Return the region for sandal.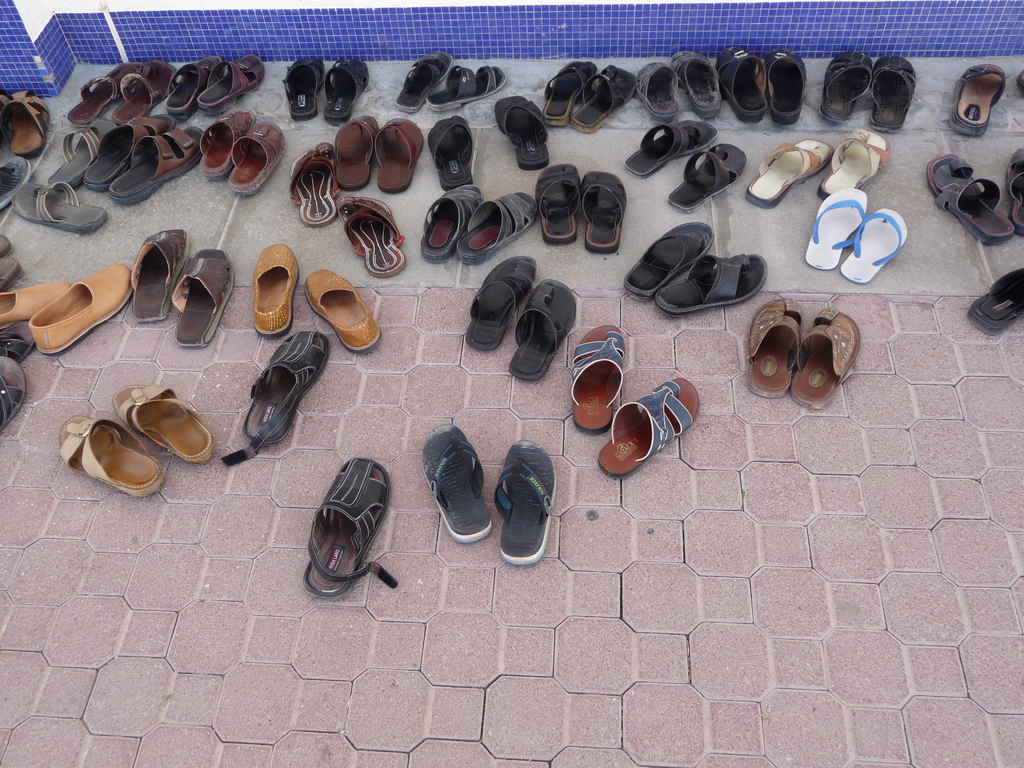
region(226, 120, 282, 195).
